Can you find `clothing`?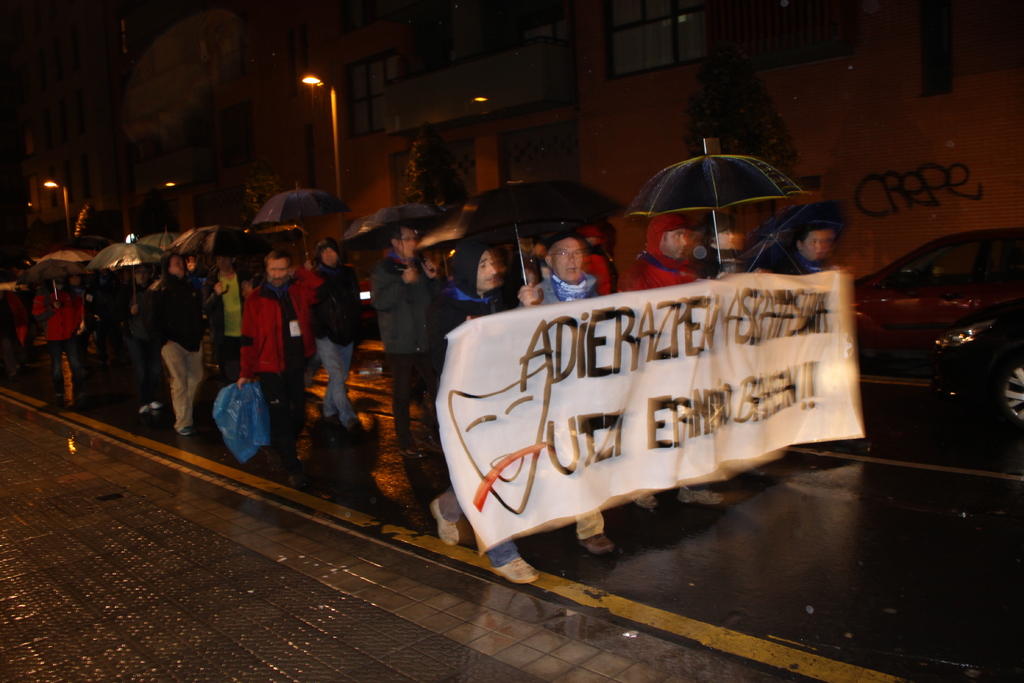
Yes, bounding box: (left=694, top=210, right=740, bottom=281).
